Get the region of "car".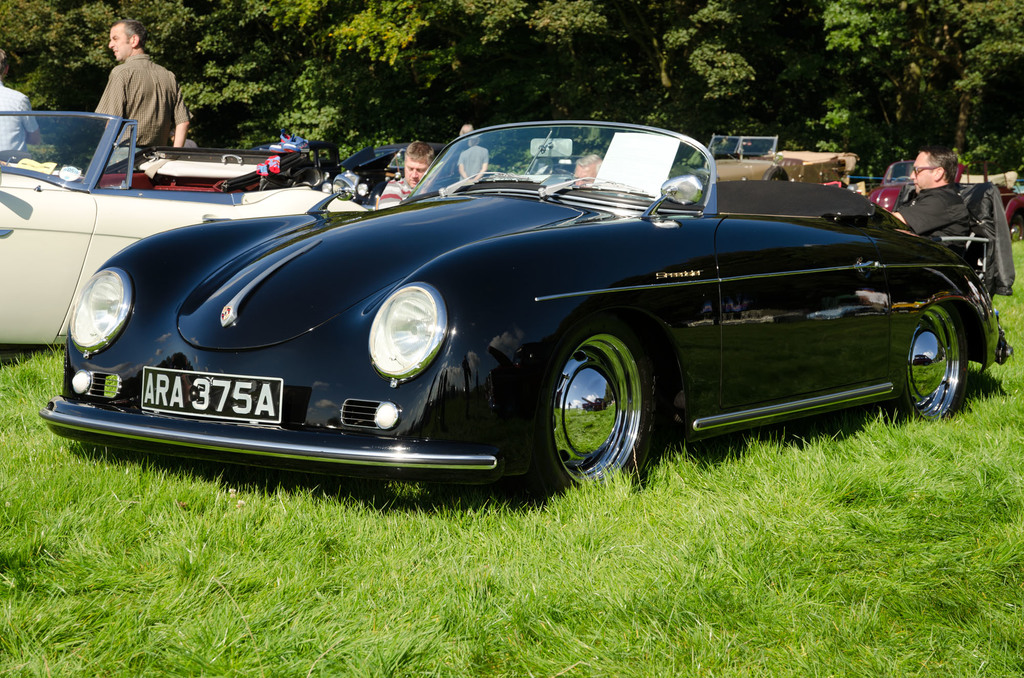
BBox(43, 114, 1012, 503).
